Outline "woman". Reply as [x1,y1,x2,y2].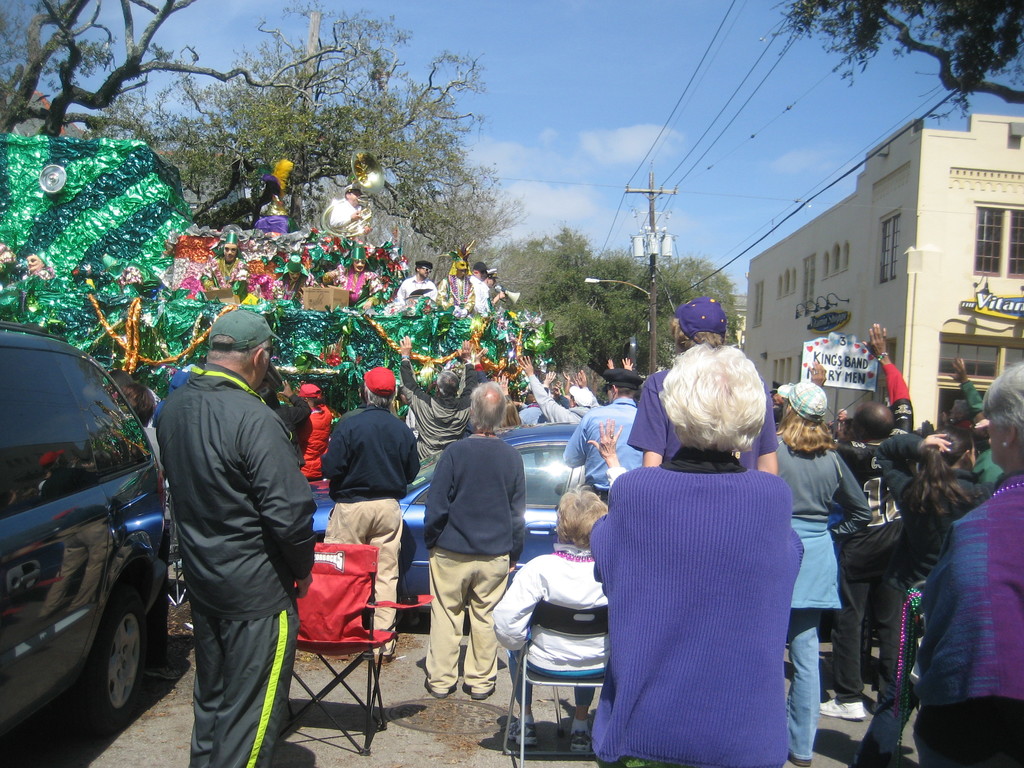
[862,423,1001,767].
